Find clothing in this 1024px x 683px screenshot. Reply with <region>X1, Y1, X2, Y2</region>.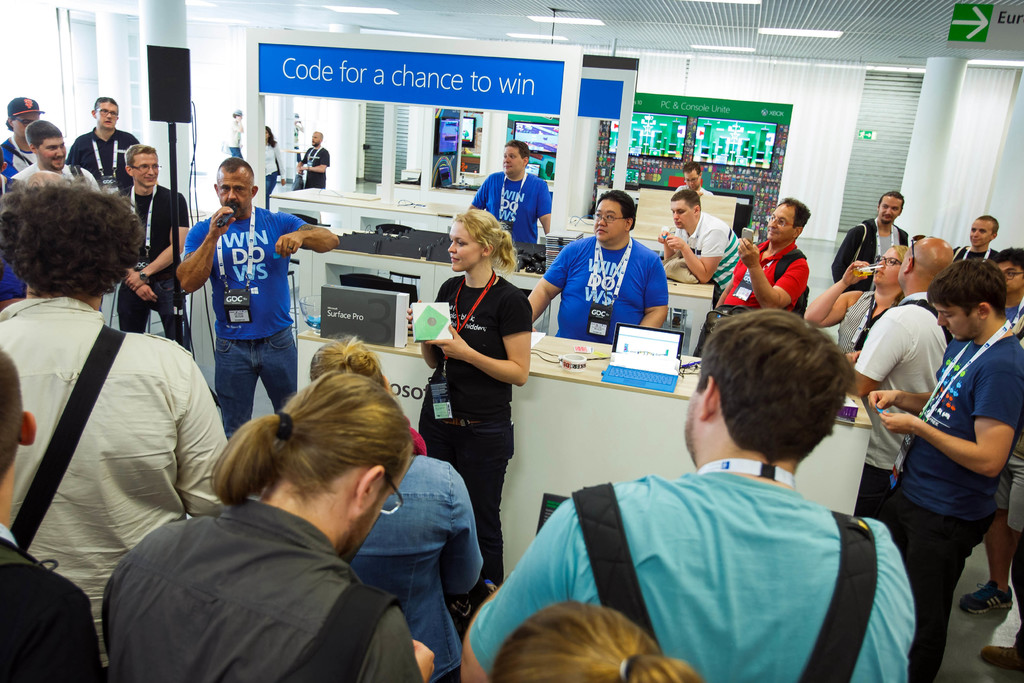
<region>465, 472, 916, 682</region>.
